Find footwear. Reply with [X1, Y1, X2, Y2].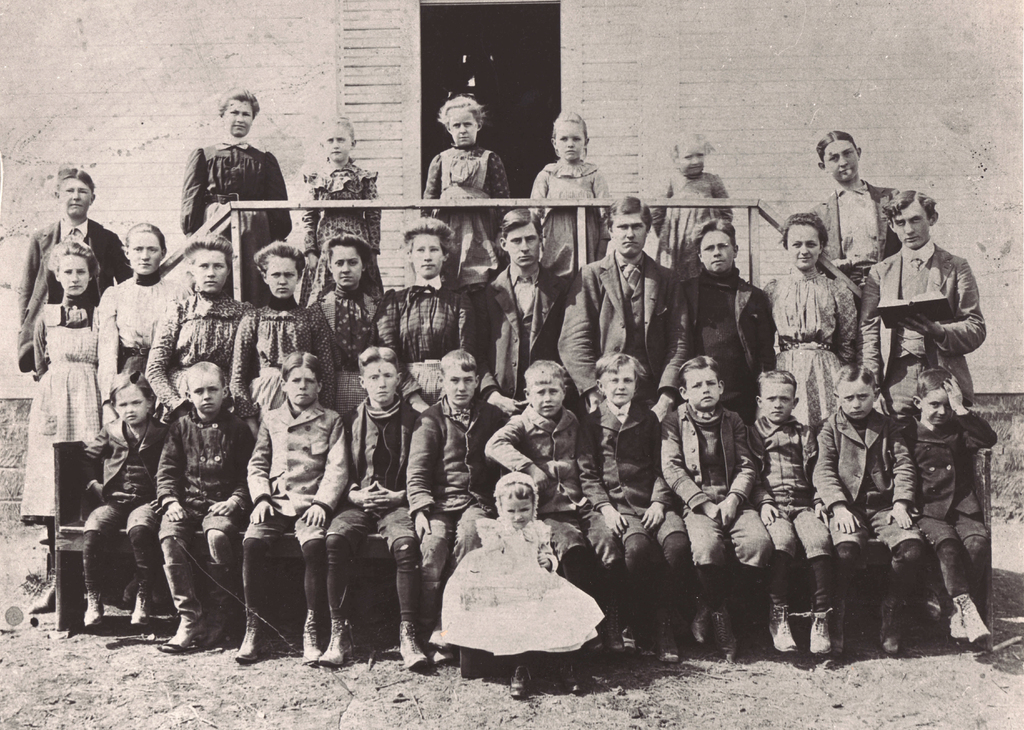
[395, 619, 428, 667].
